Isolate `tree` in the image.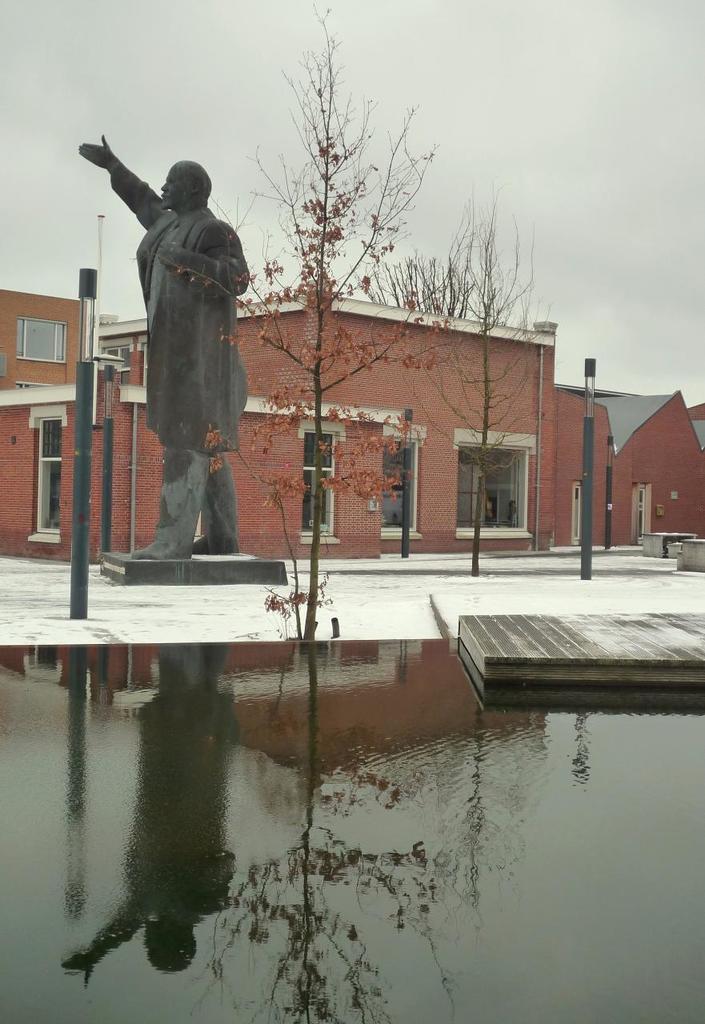
Isolated region: x1=176, y1=5, x2=535, y2=627.
